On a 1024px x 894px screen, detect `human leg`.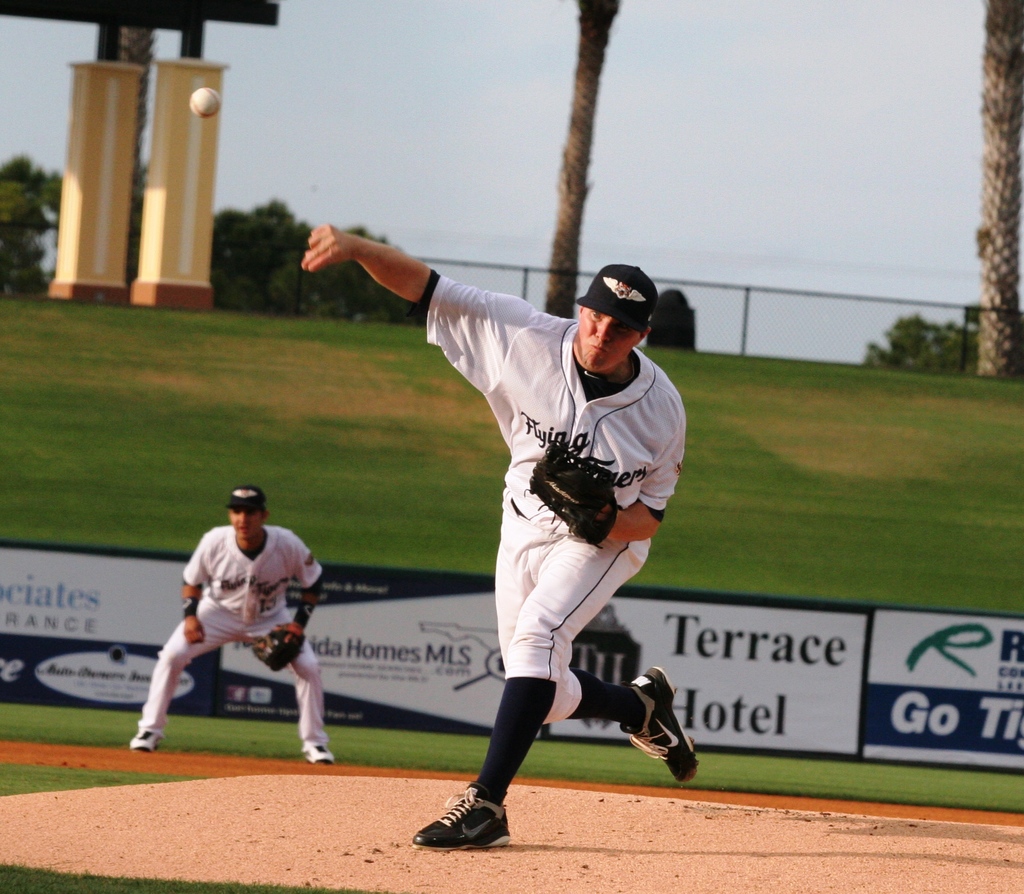
[left=246, top=606, right=334, bottom=761].
